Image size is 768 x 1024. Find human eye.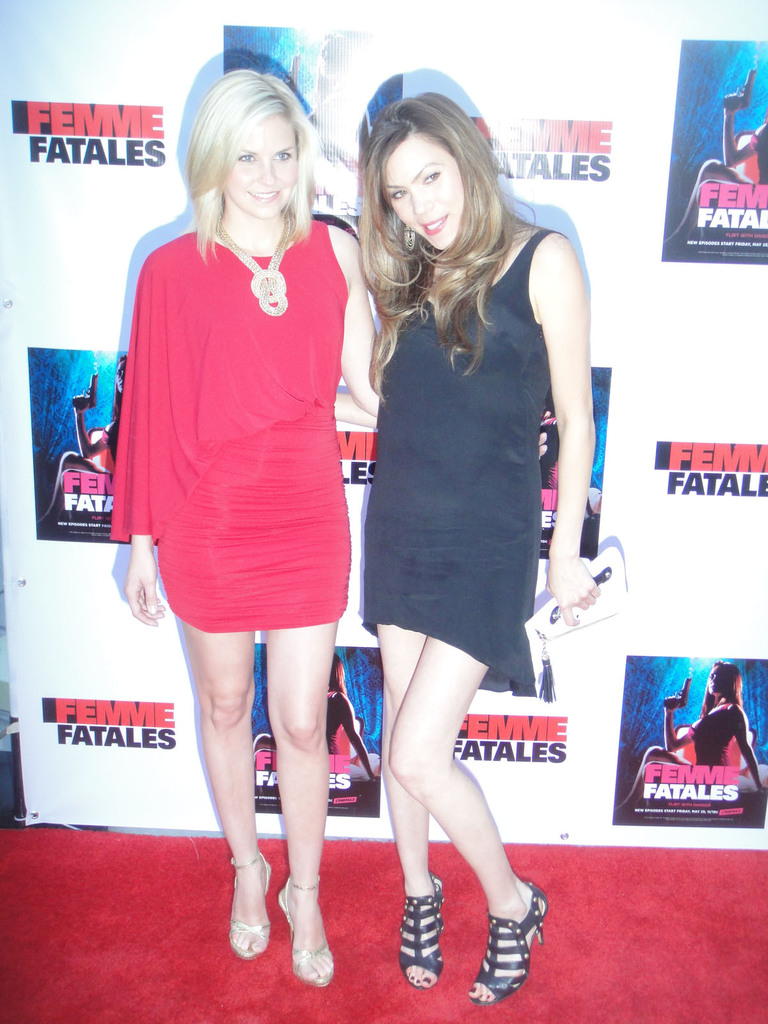
bbox=[422, 165, 441, 186].
